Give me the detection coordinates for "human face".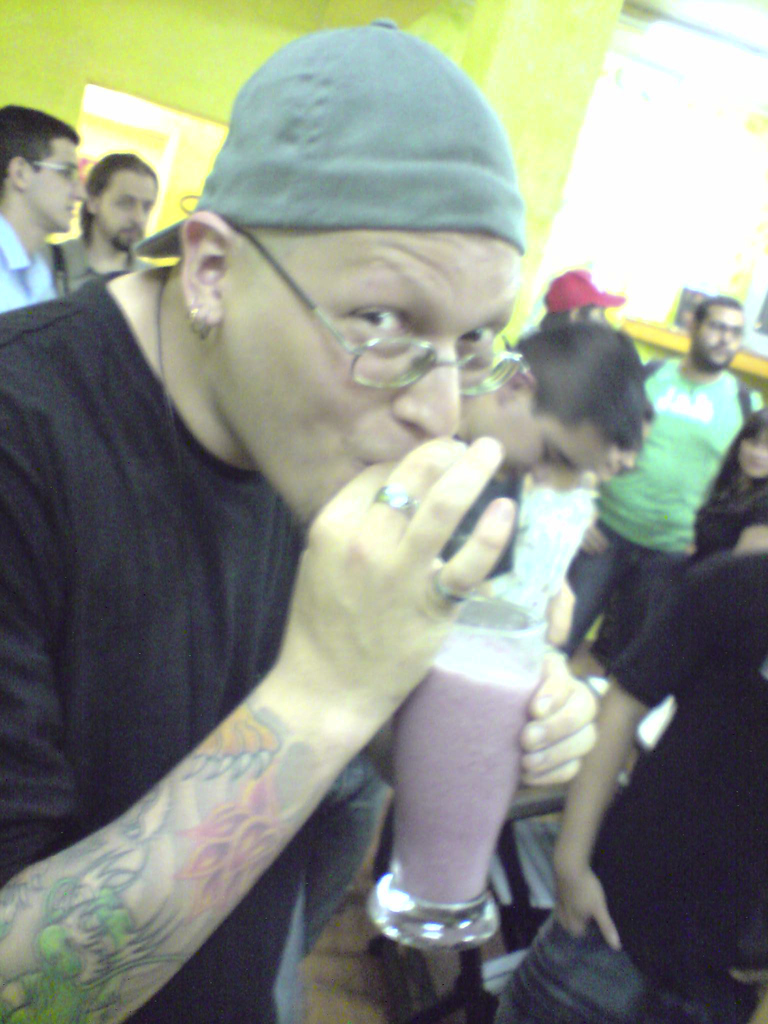
{"x1": 212, "y1": 228, "x2": 516, "y2": 525}.
